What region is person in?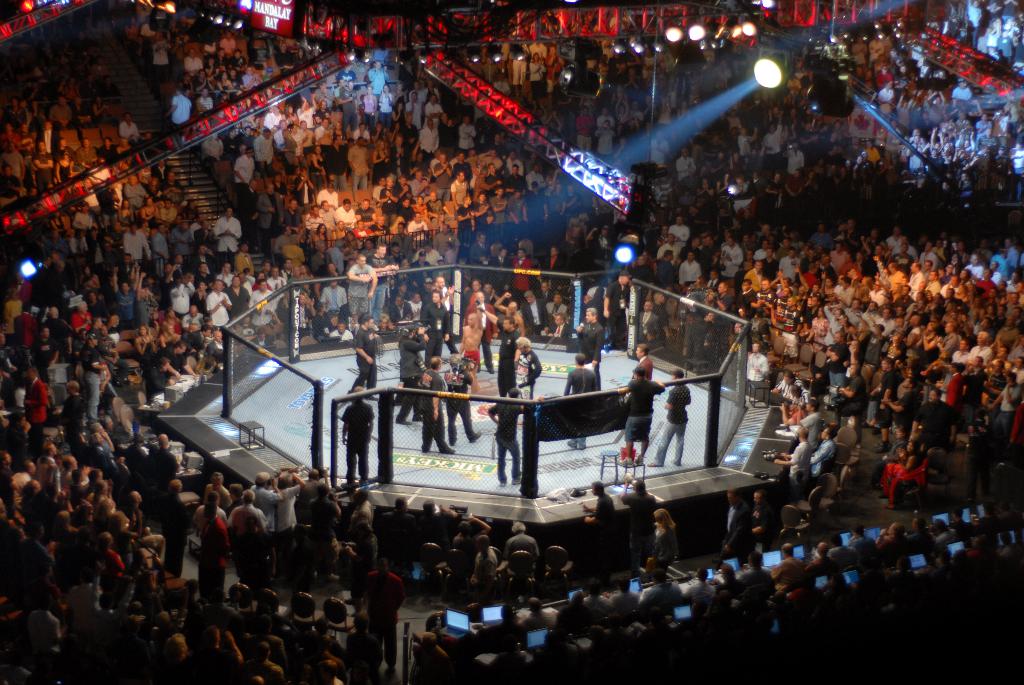
select_region(351, 306, 379, 390).
